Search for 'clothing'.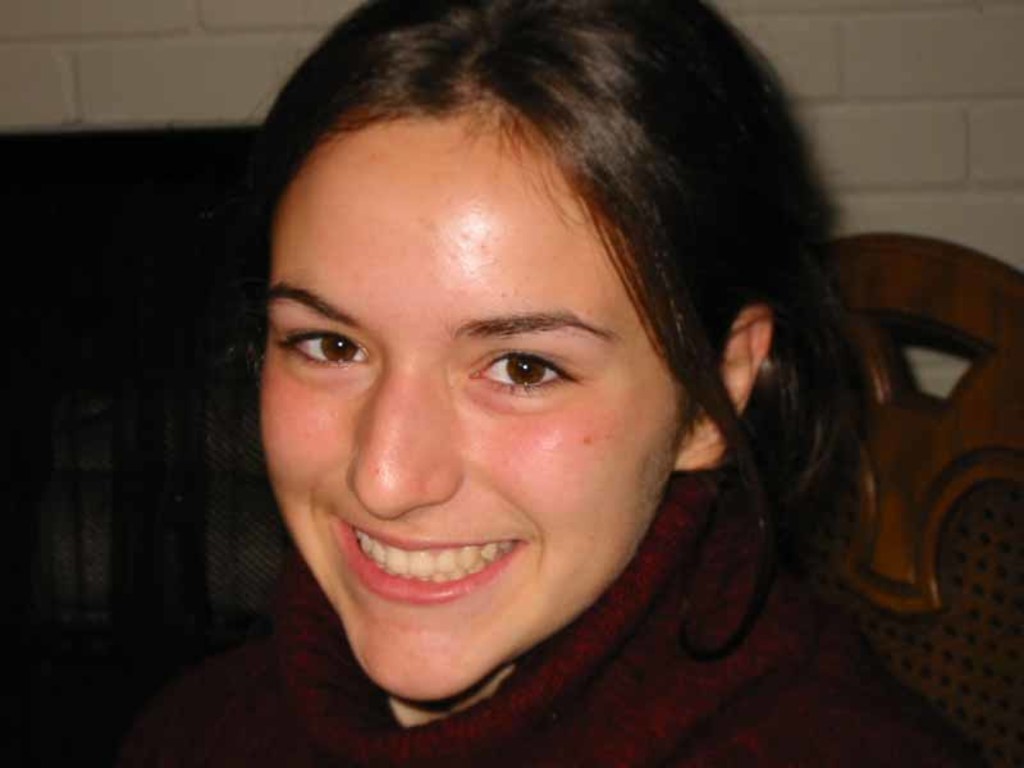
Found at {"left": 81, "top": 471, "right": 977, "bottom": 765}.
